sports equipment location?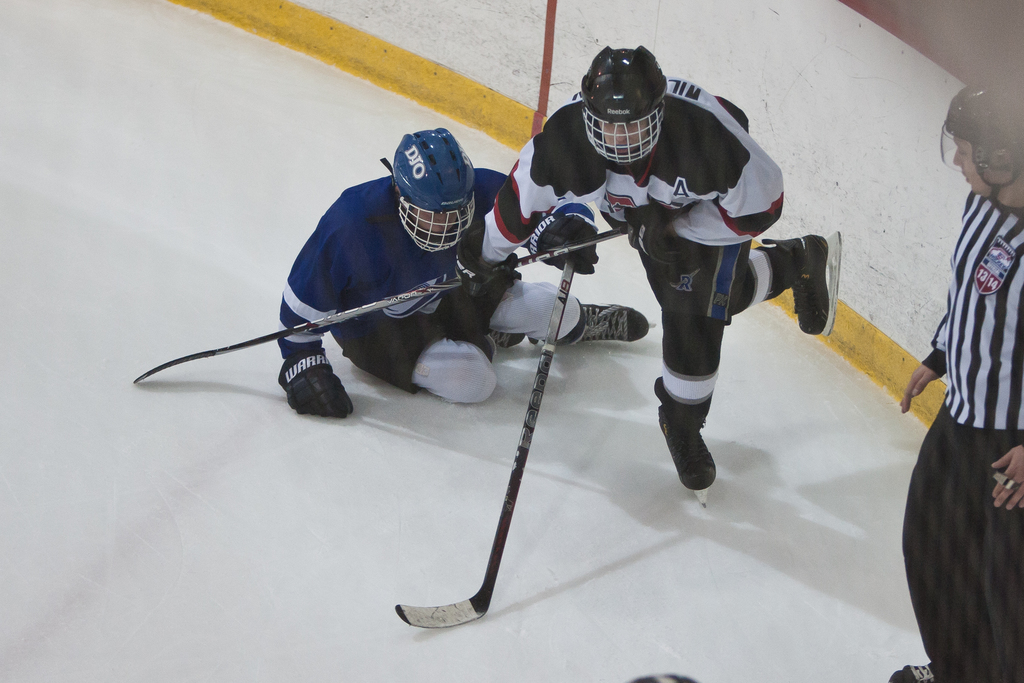
[left=397, top=255, right=577, bottom=631]
